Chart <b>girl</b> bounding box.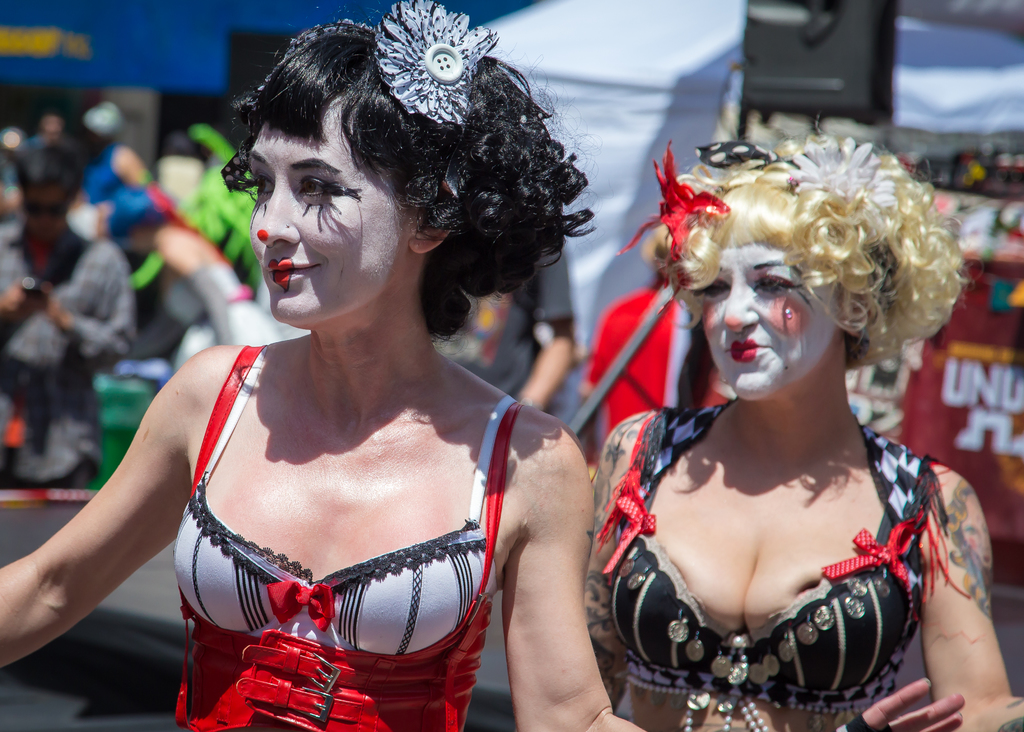
Charted: x1=590 y1=128 x2=1023 y2=731.
